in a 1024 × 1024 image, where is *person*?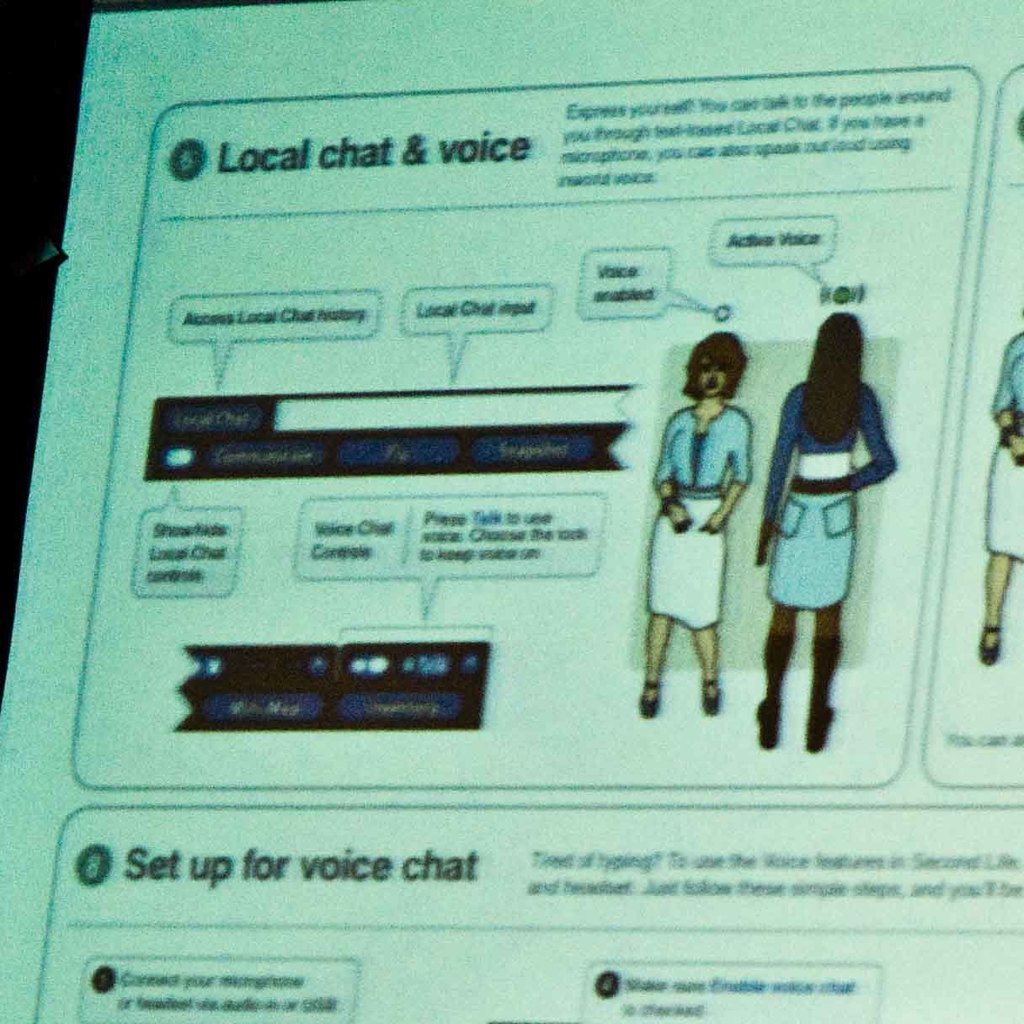
(left=638, top=332, right=755, bottom=720).
